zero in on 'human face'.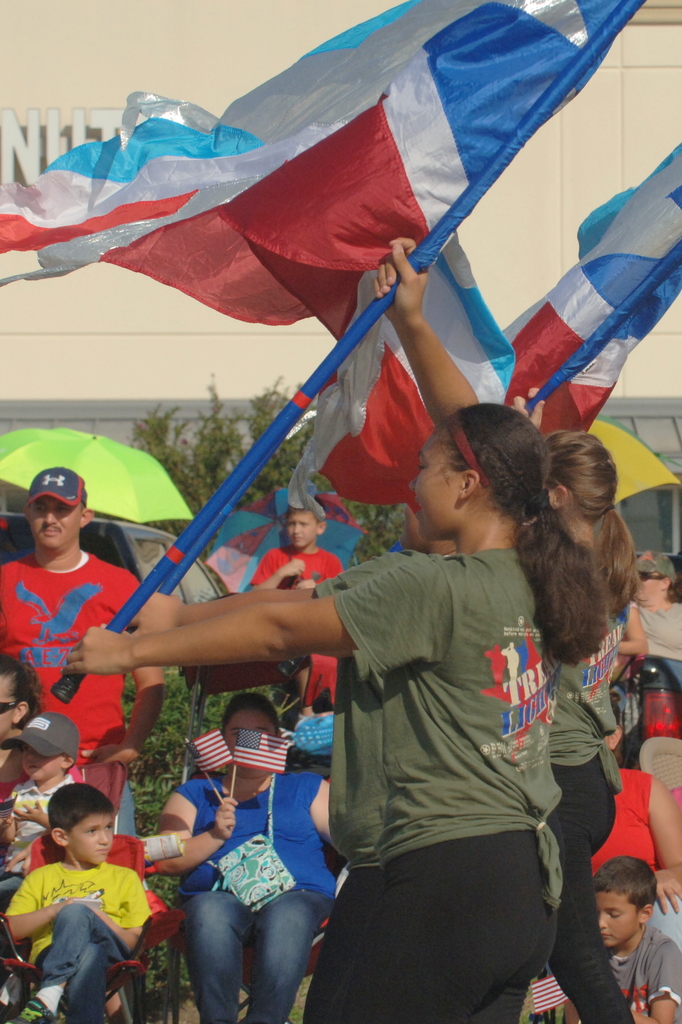
Zeroed in: <box>594,895,639,944</box>.
